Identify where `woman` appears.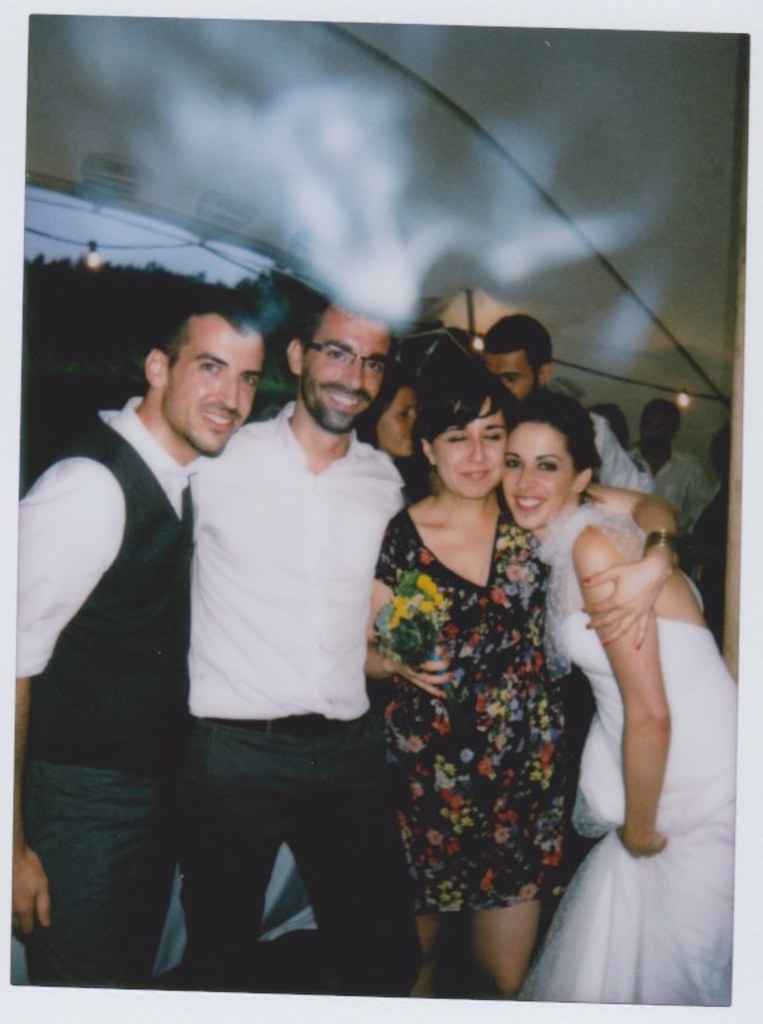
Appears at 368, 352, 677, 997.
